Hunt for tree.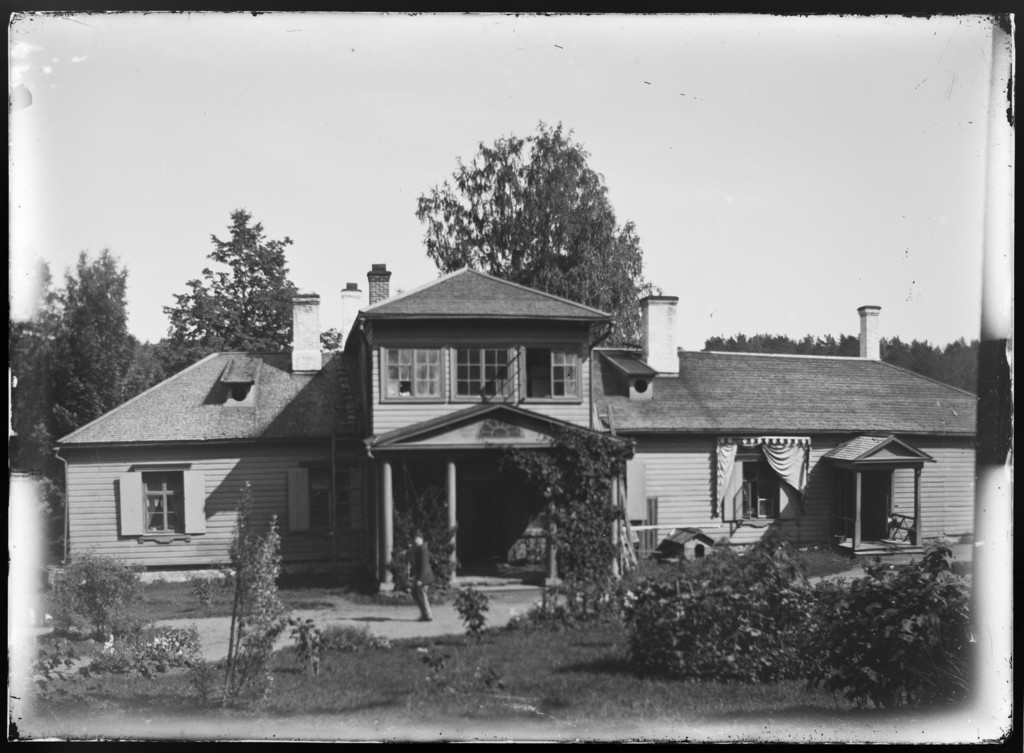
Hunted down at bbox=(398, 151, 644, 276).
